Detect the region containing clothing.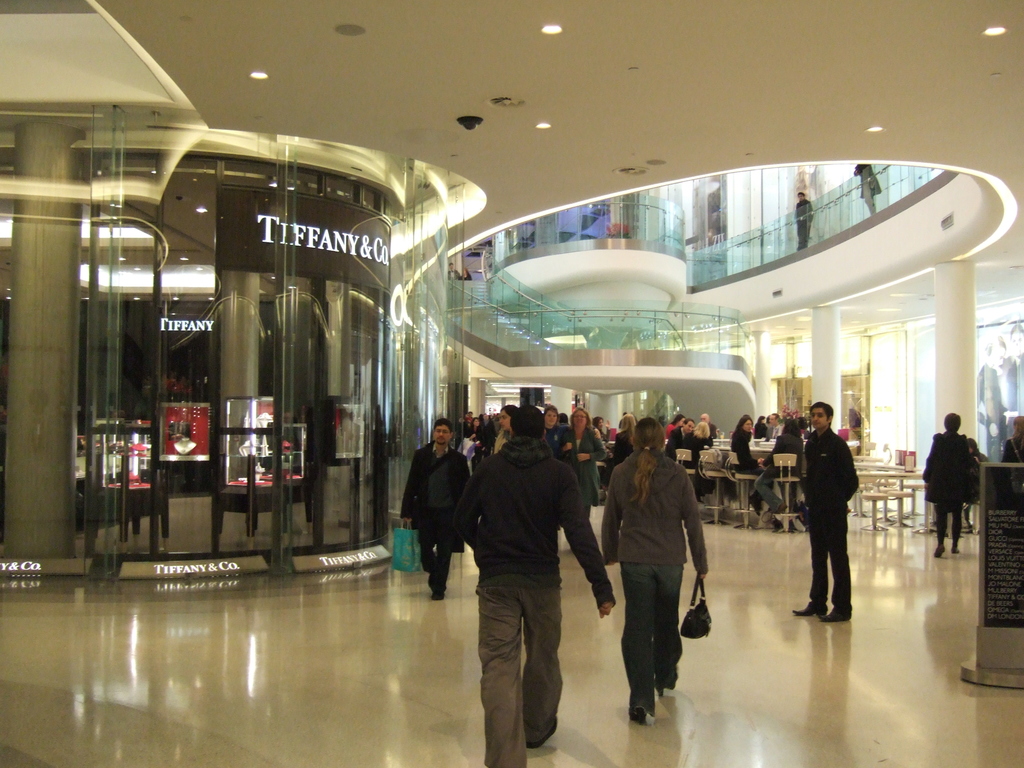
855,164,881,217.
